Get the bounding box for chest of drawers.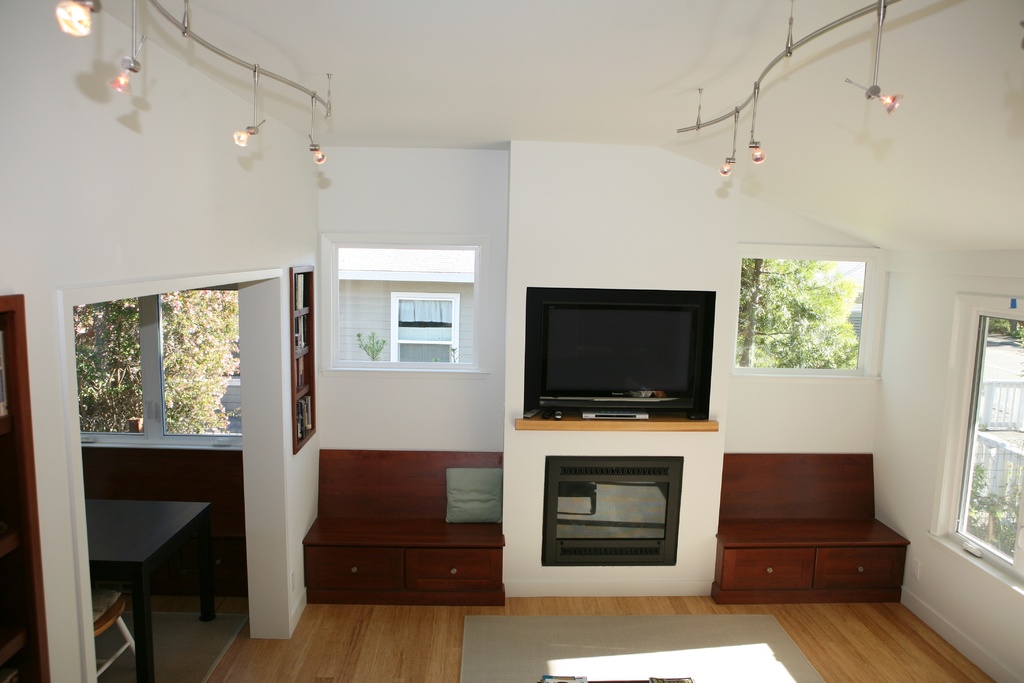
bbox=[302, 448, 506, 604].
